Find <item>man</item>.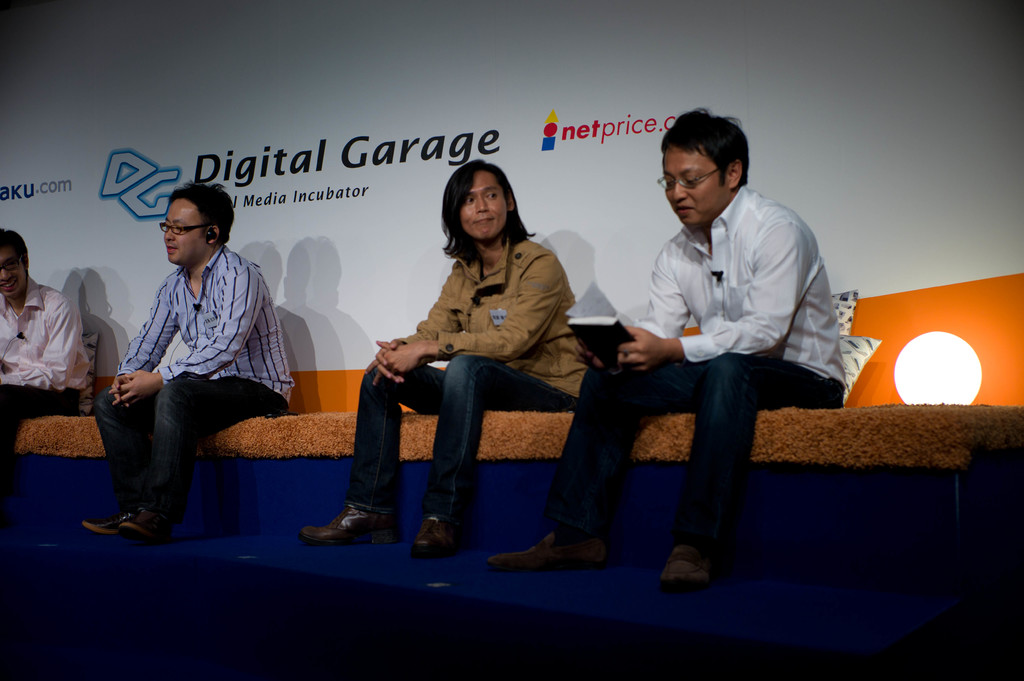
l=0, t=229, r=83, b=525.
